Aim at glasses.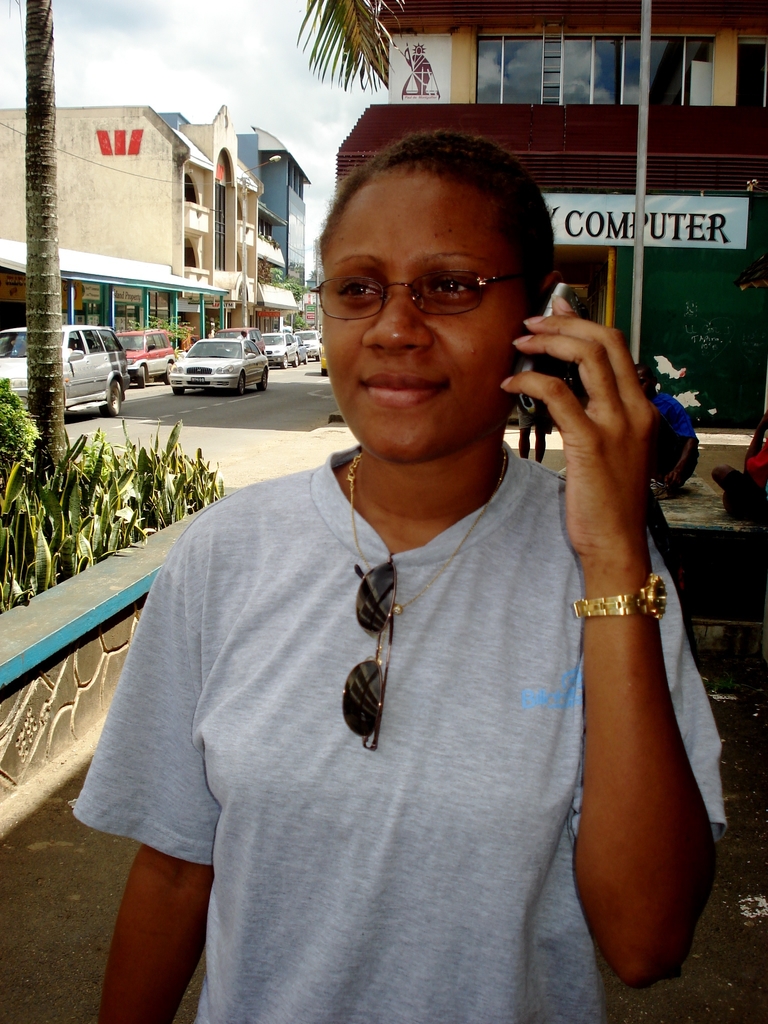
Aimed at bbox(304, 260, 534, 312).
